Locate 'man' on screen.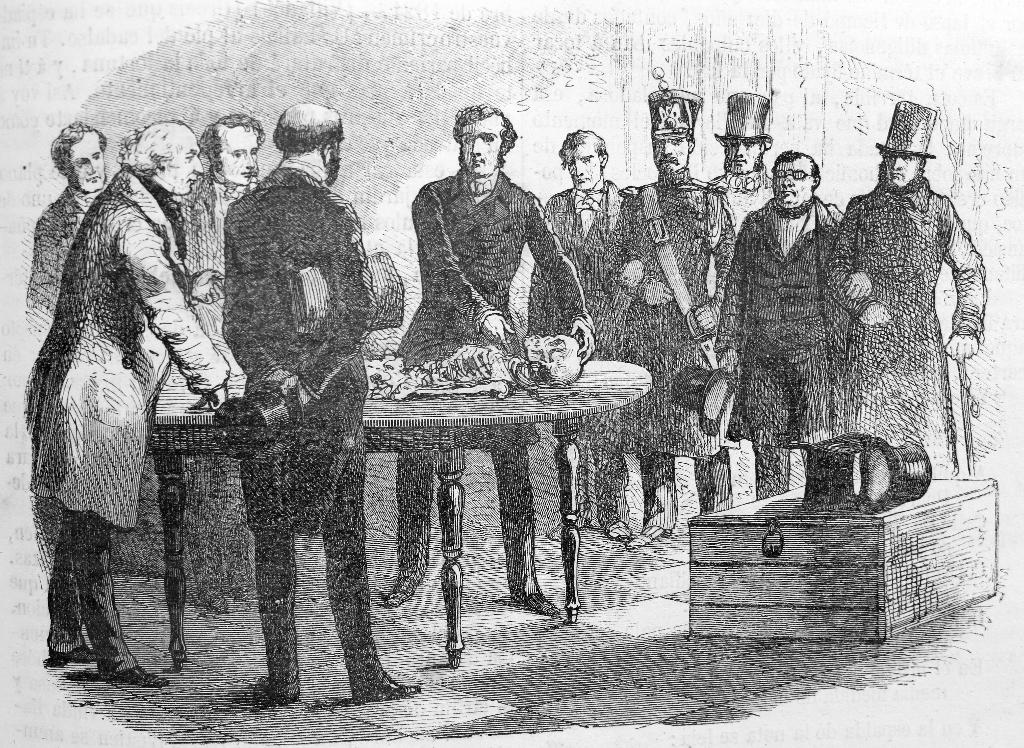
On screen at [700, 88, 777, 512].
